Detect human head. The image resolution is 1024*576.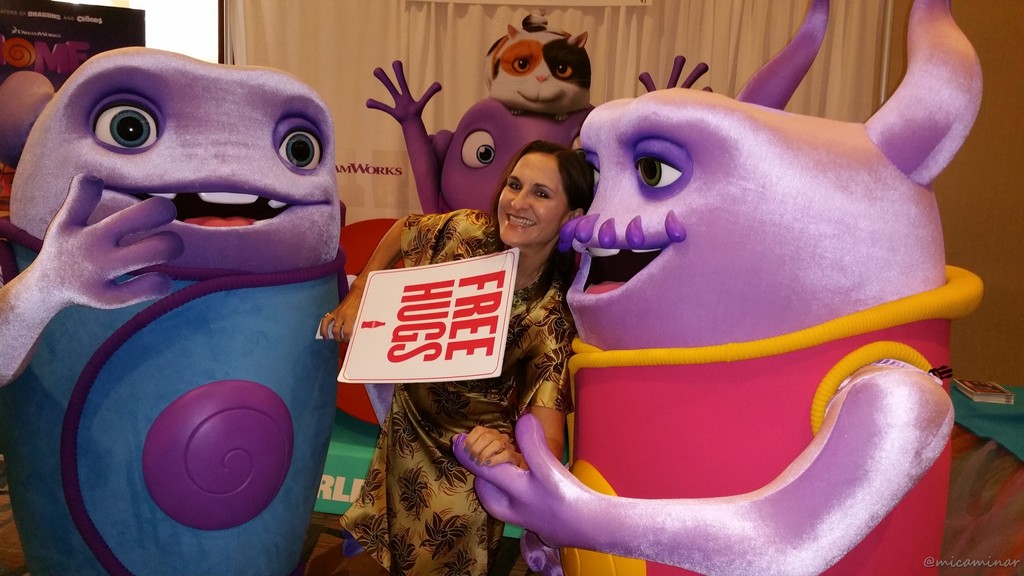
box=[495, 150, 596, 250].
